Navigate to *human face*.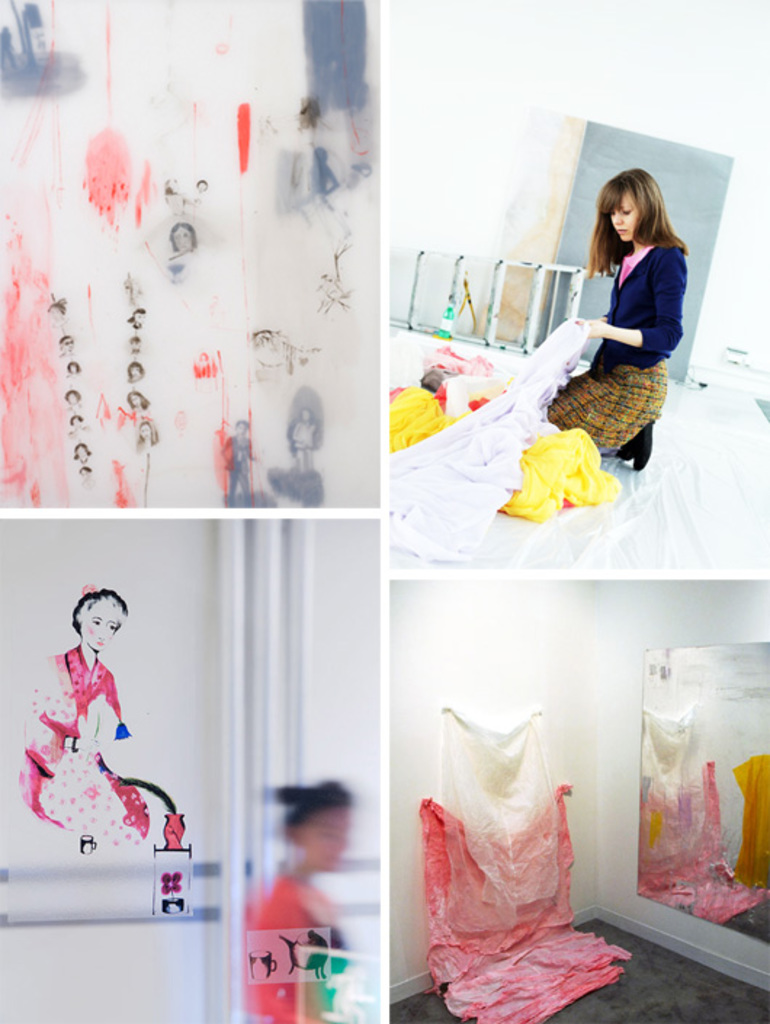
Navigation target: [left=84, top=600, right=119, bottom=655].
